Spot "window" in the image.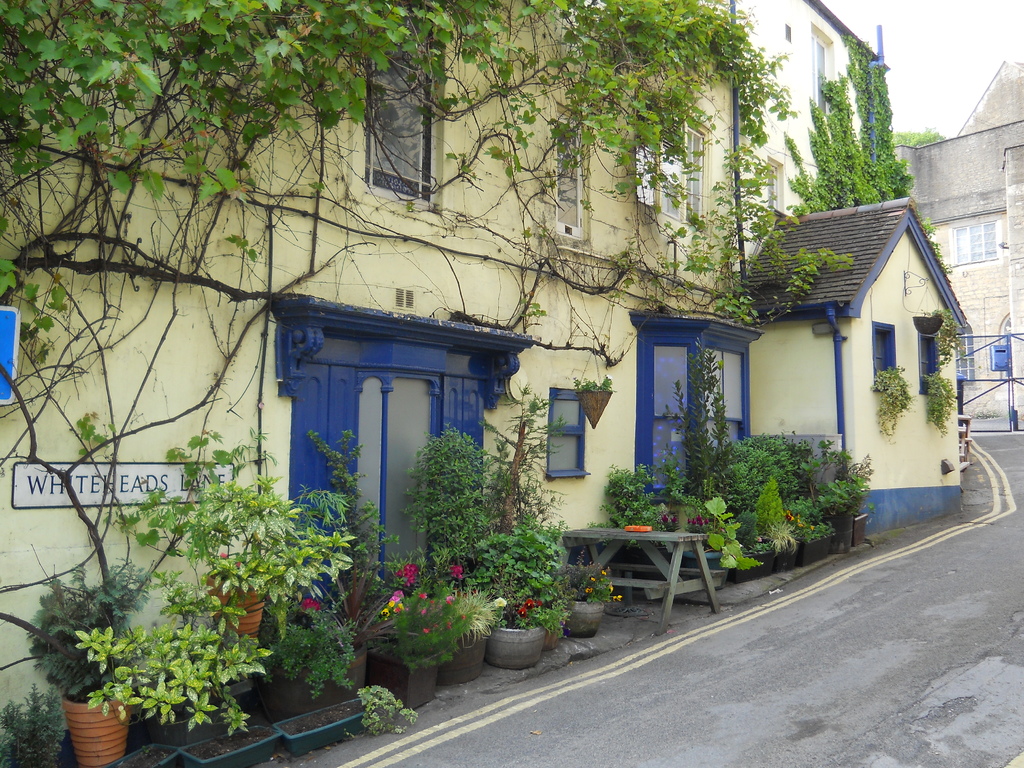
"window" found at left=355, top=0, right=449, bottom=212.
